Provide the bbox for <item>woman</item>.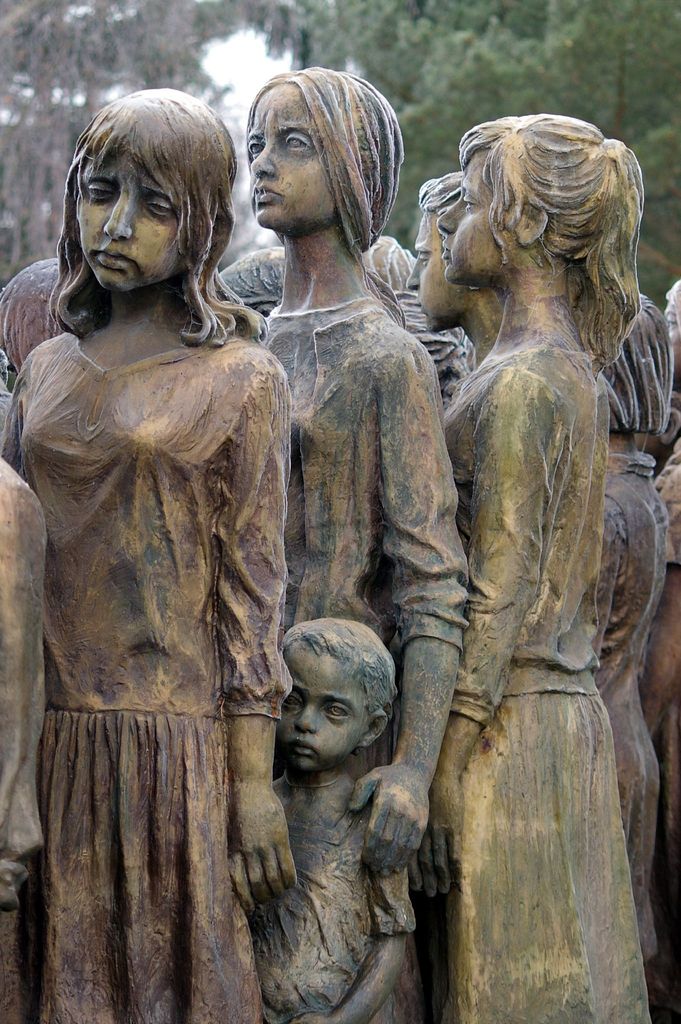
(left=20, top=88, right=309, bottom=958).
